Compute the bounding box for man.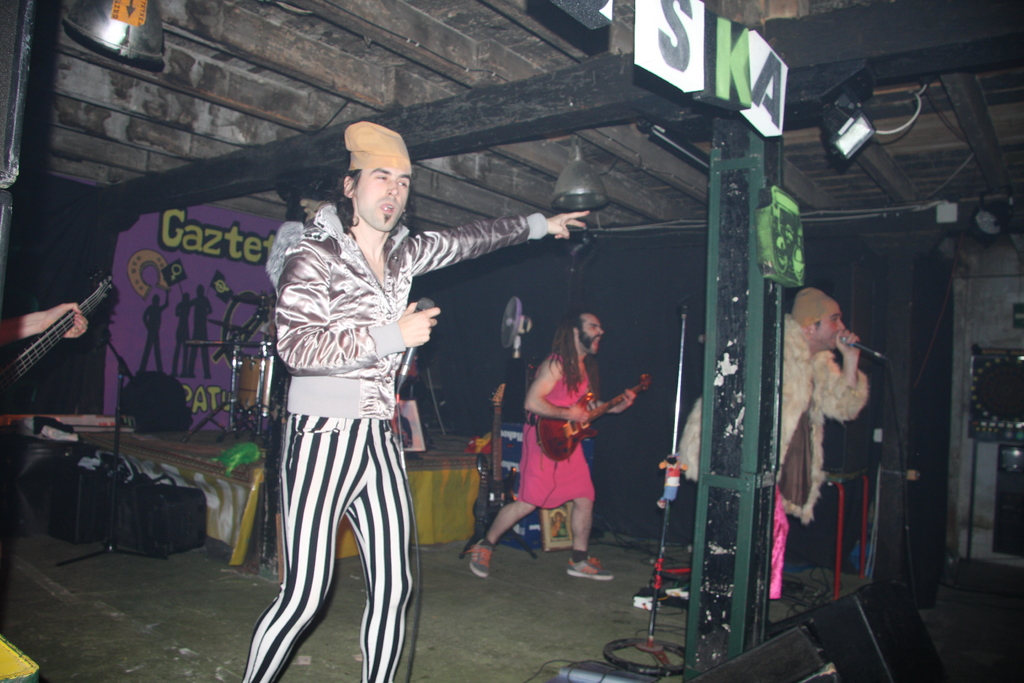
bbox=[676, 285, 877, 612].
